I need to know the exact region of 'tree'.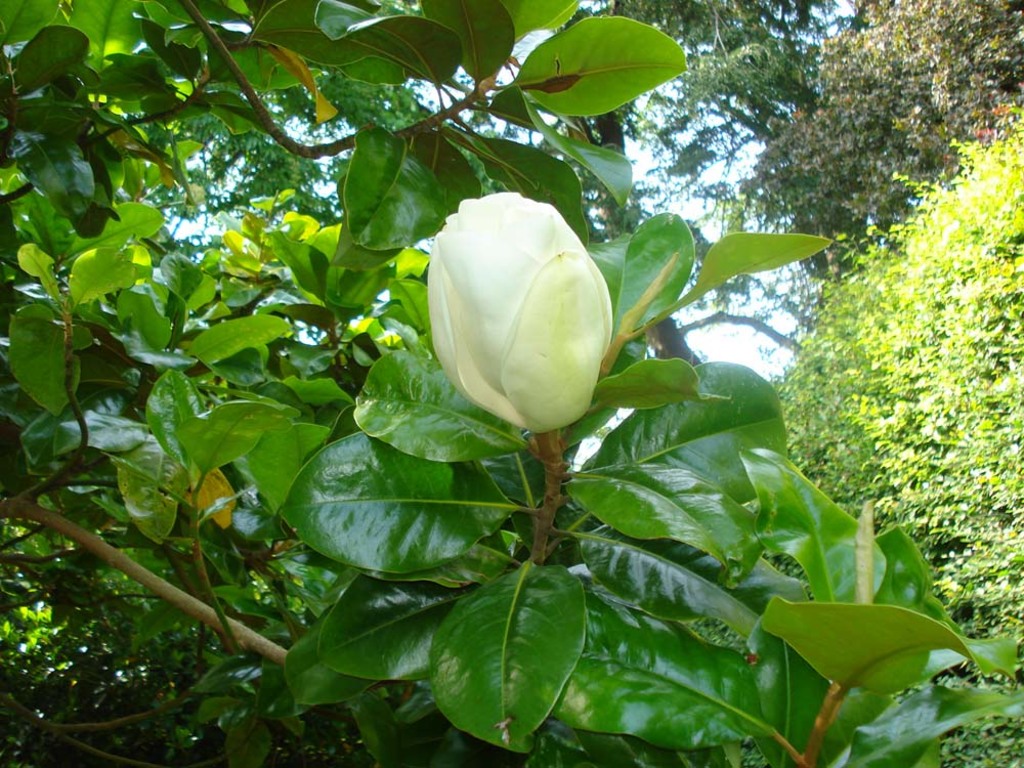
Region: (x1=0, y1=1, x2=1023, y2=700).
